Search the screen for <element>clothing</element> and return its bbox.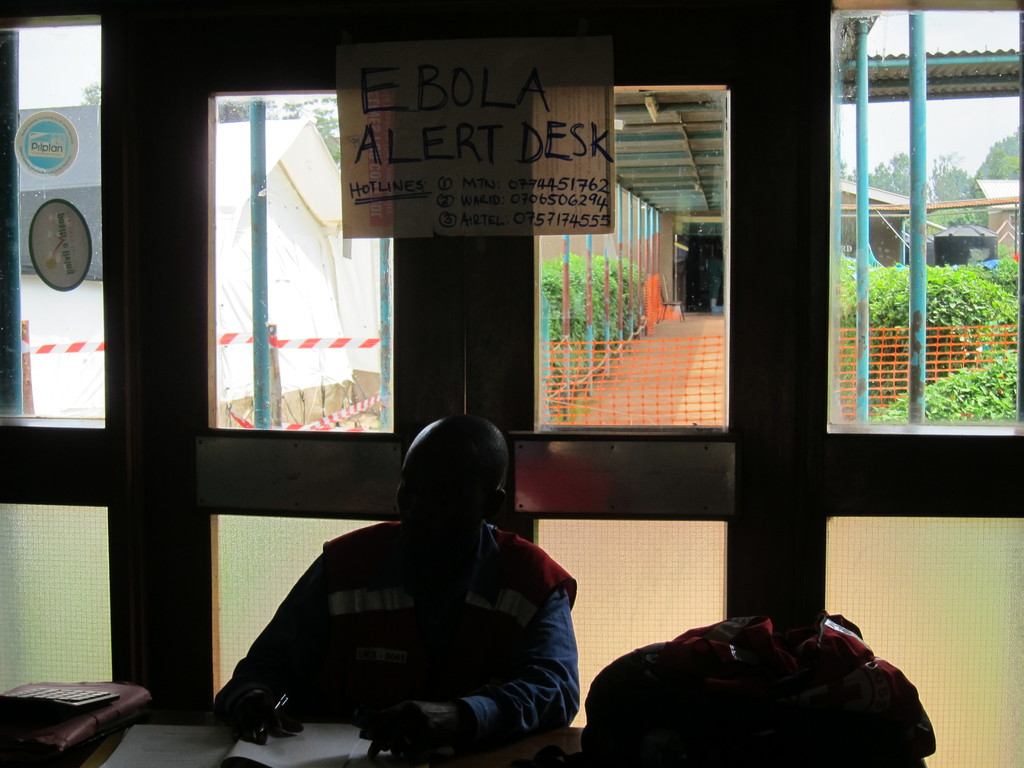
Found: region(197, 495, 558, 743).
